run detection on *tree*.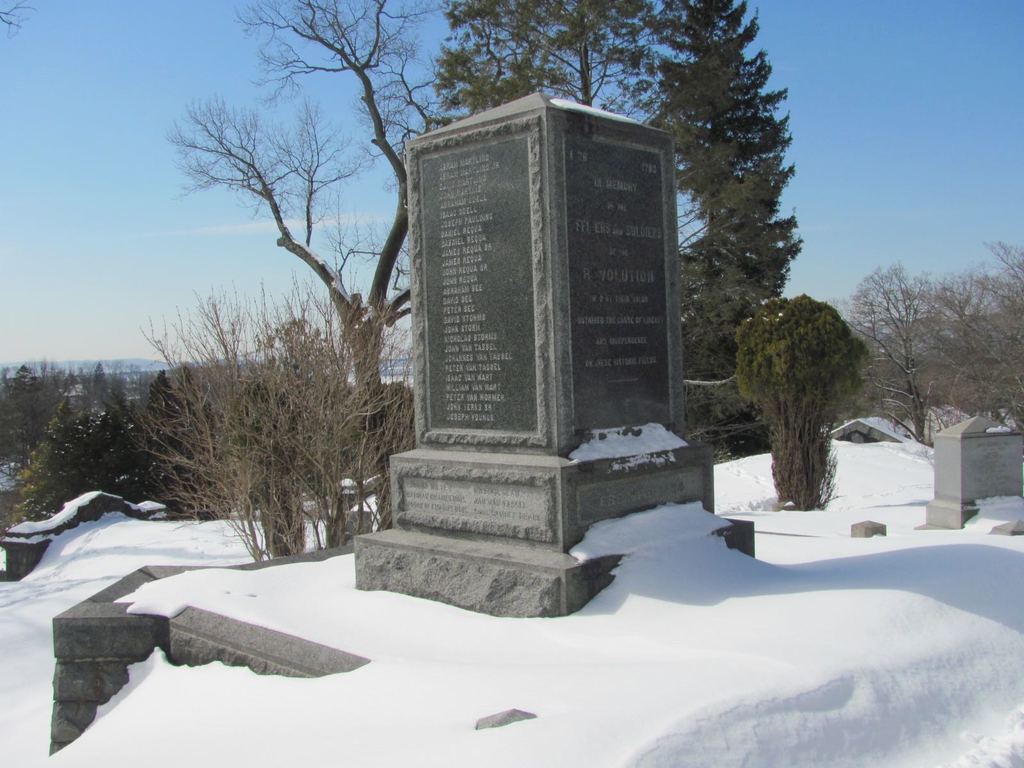
Result: [731, 291, 876, 513].
